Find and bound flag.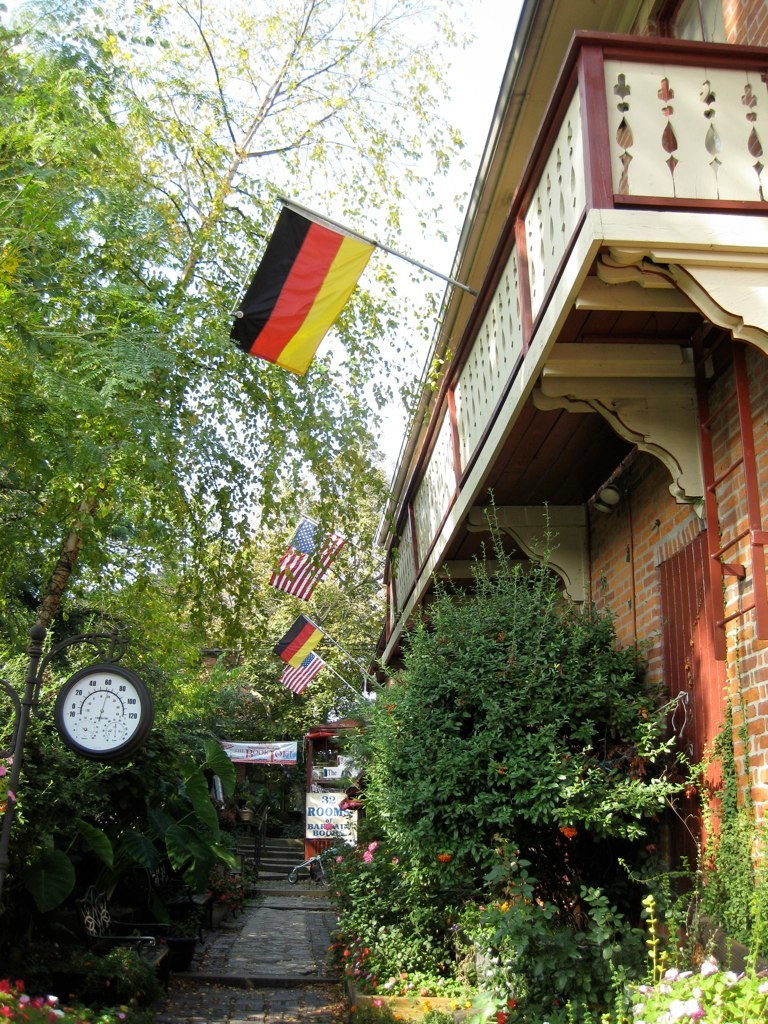
Bound: BBox(285, 638, 337, 707).
